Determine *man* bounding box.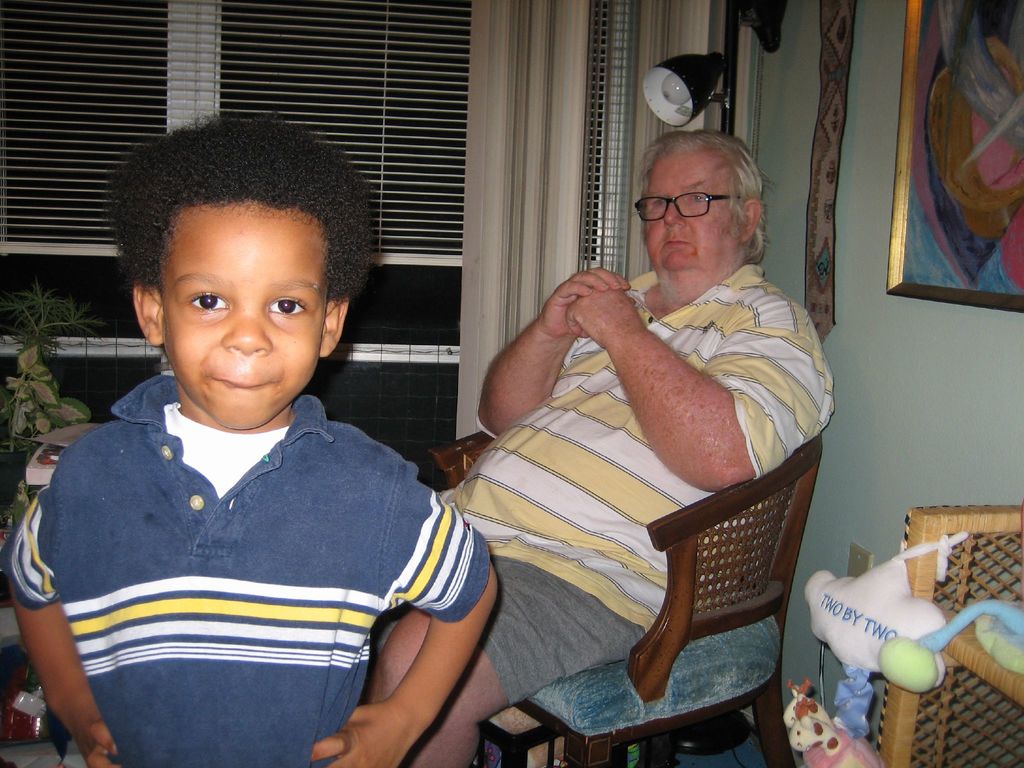
Determined: (367,127,836,767).
